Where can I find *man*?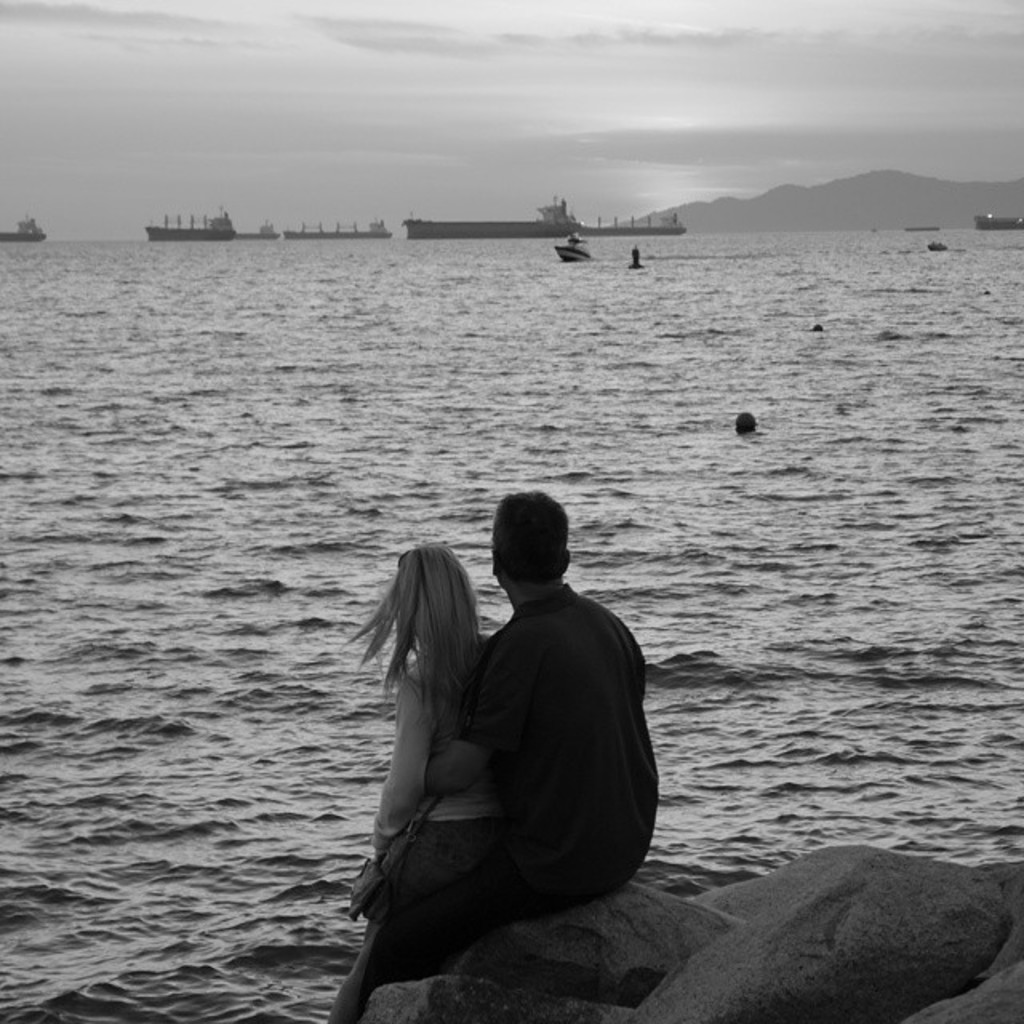
You can find it at <region>360, 483, 661, 1002</region>.
